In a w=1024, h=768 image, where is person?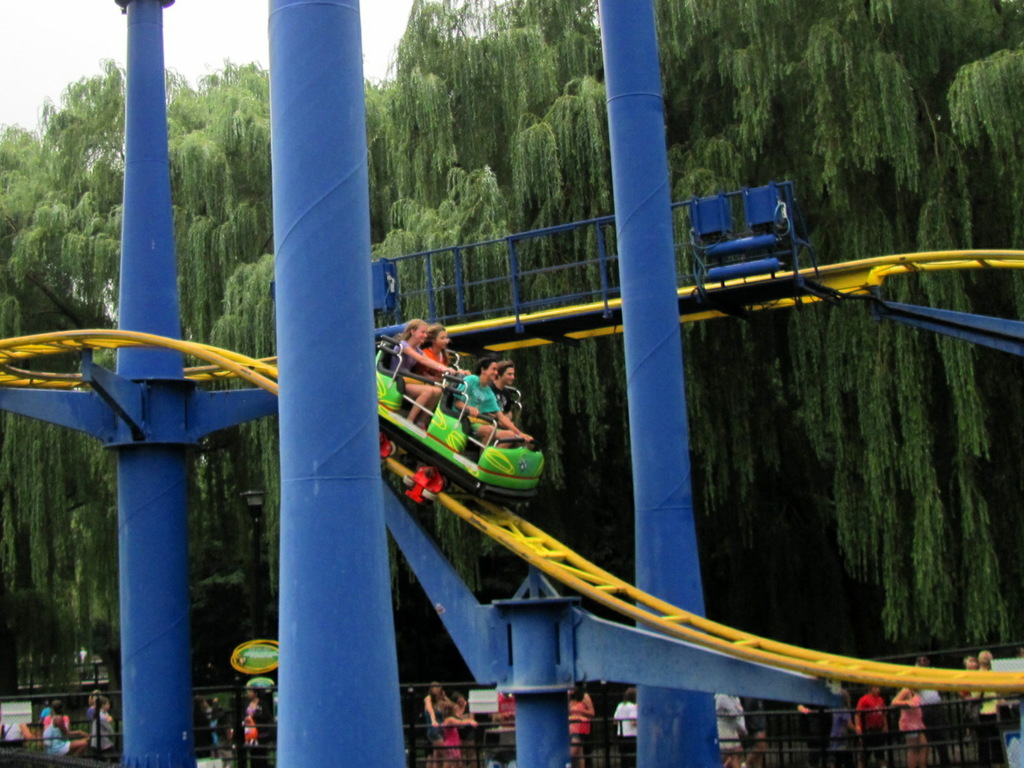
567,686,598,767.
